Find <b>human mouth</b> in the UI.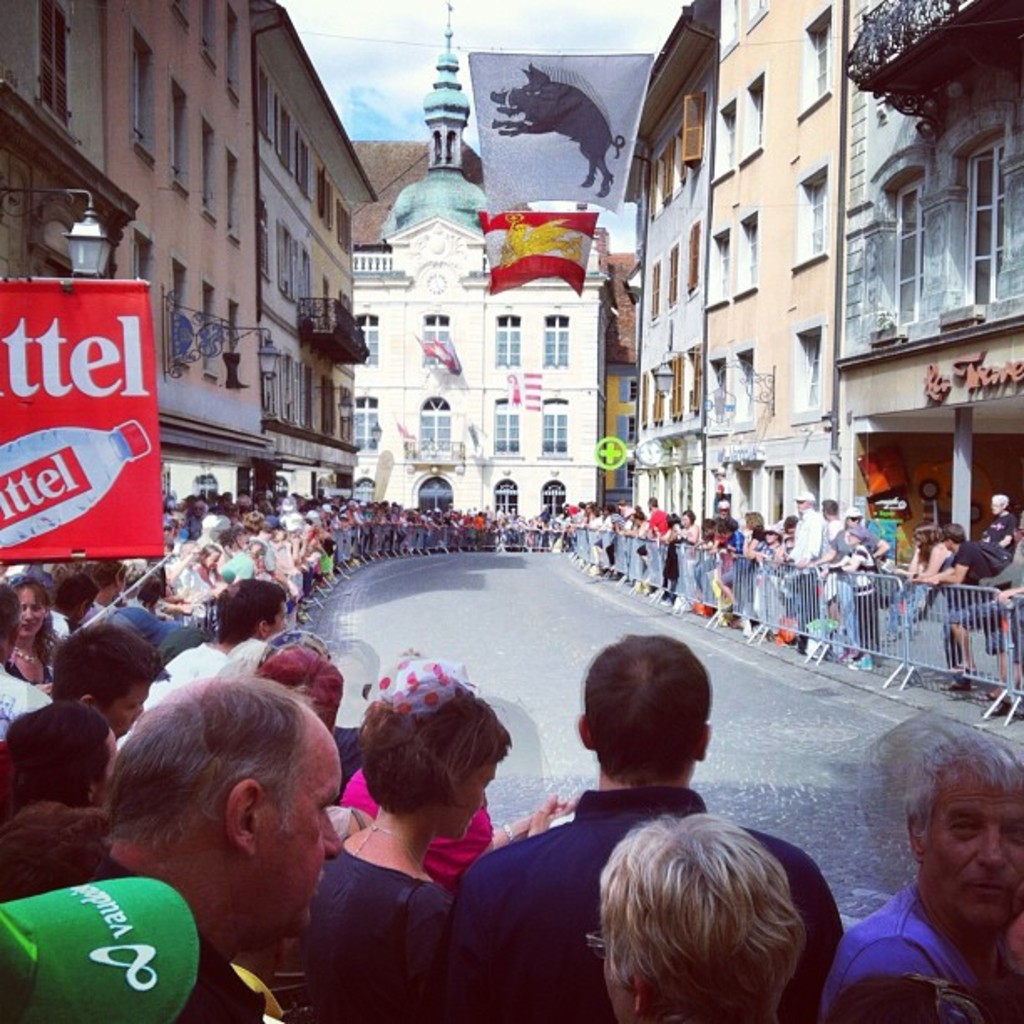
UI element at 965/880/1016/900.
